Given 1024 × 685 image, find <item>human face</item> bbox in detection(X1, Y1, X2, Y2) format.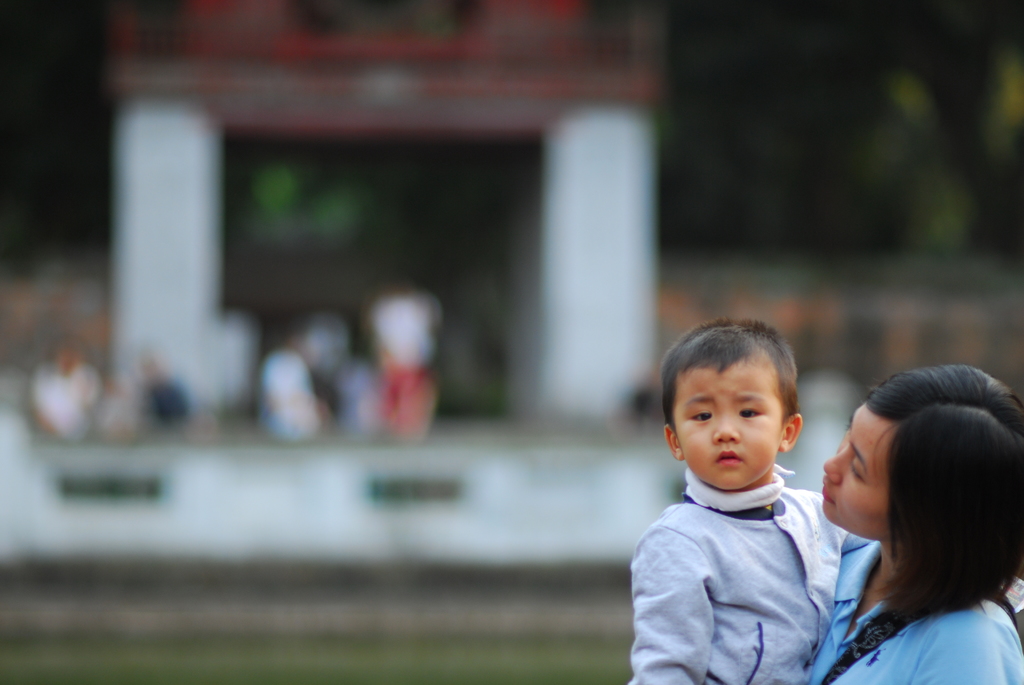
detection(820, 405, 897, 540).
